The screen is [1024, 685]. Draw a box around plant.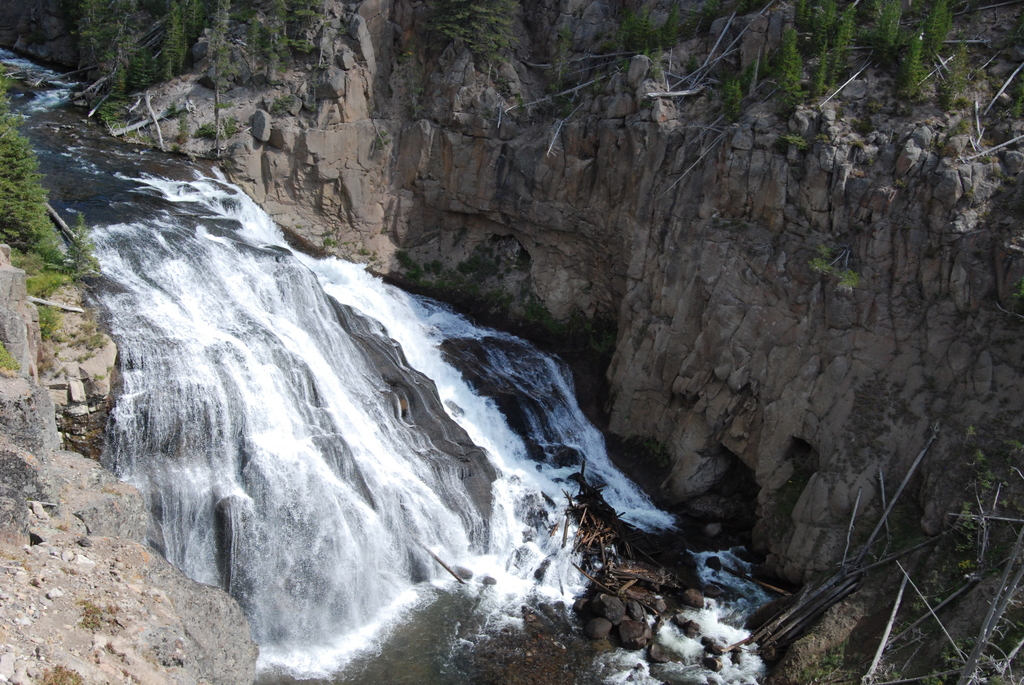
rect(777, 29, 803, 127).
